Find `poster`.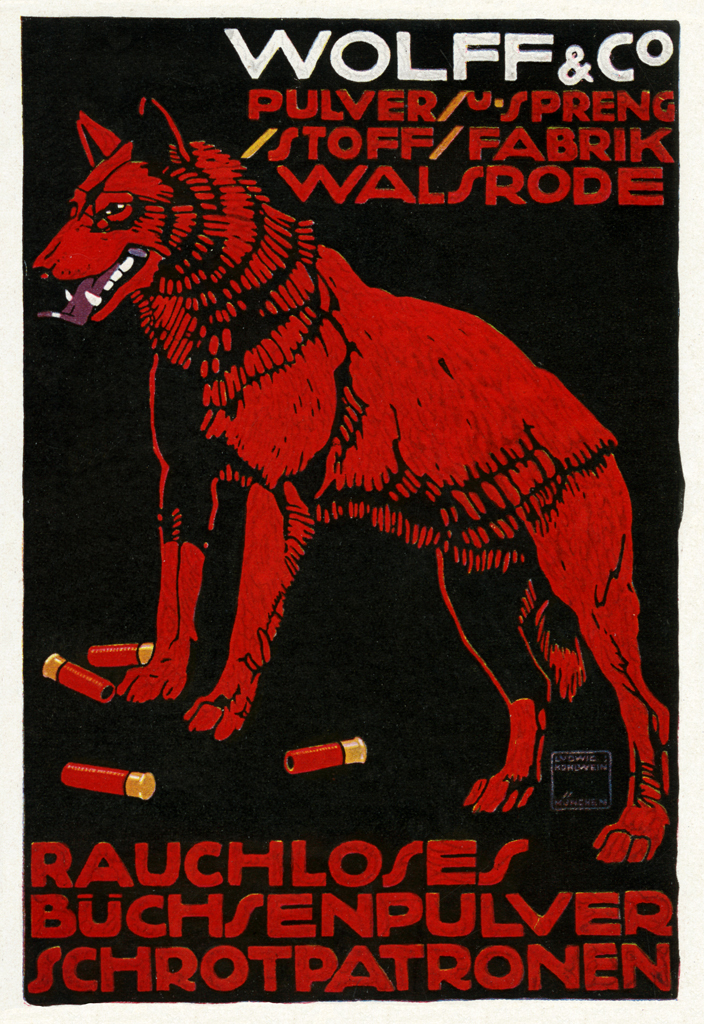
[18, 18, 681, 1004].
